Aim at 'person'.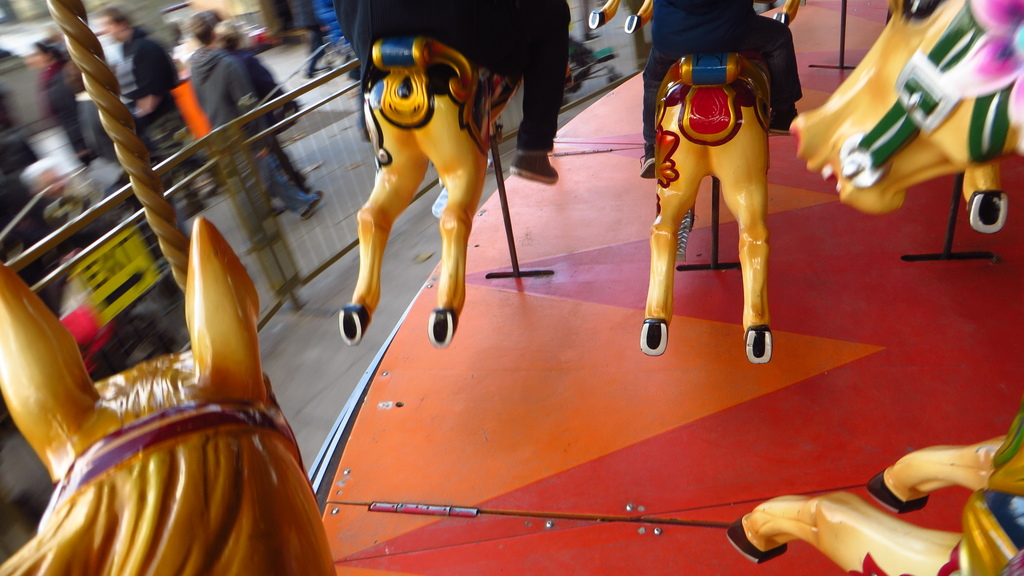
Aimed at bbox=[639, 0, 806, 180].
